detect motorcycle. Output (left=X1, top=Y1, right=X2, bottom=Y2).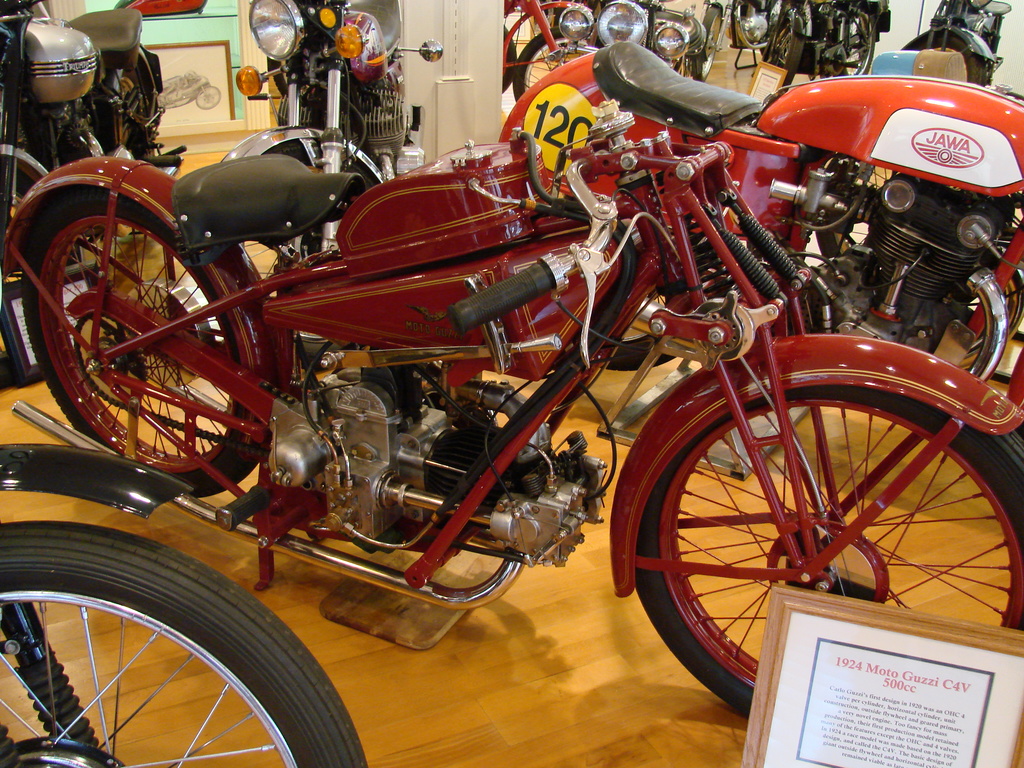
(left=1, top=438, right=369, bottom=765).
